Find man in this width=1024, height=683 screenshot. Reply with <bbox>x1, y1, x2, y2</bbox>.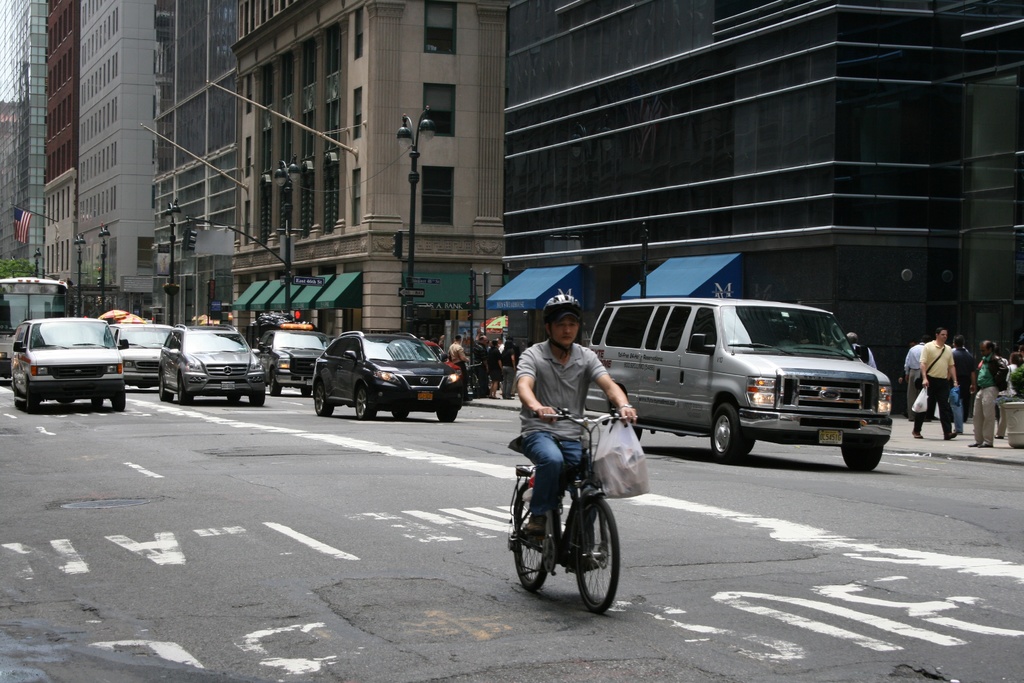
<bbox>505, 334, 522, 391</bbox>.
